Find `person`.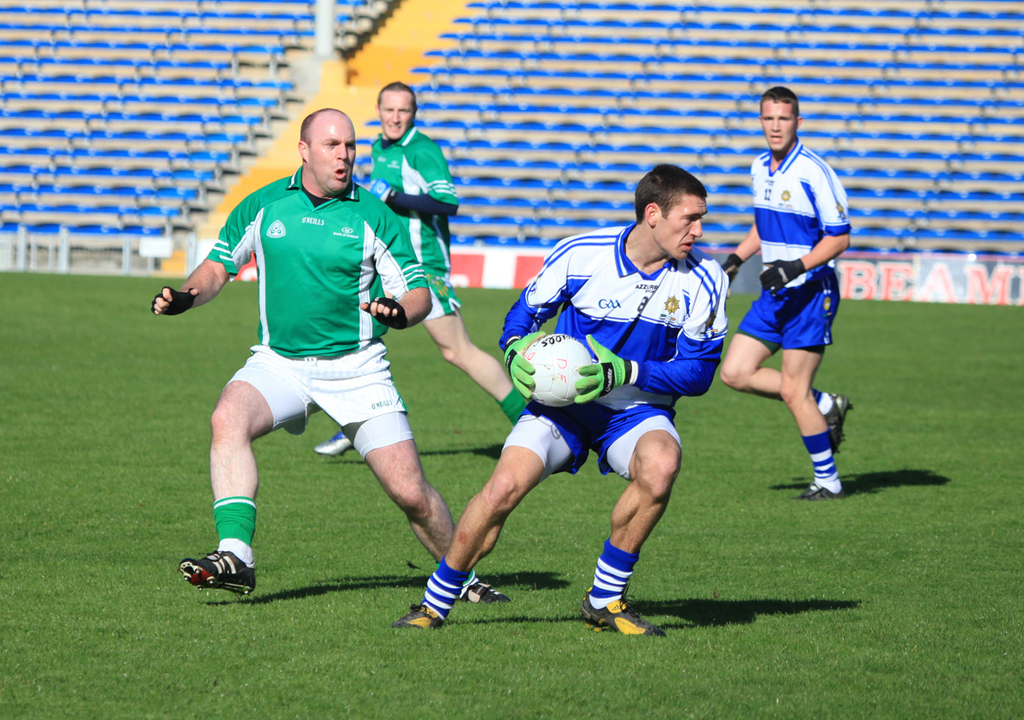
x1=730 y1=82 x2=861 y2=549.
